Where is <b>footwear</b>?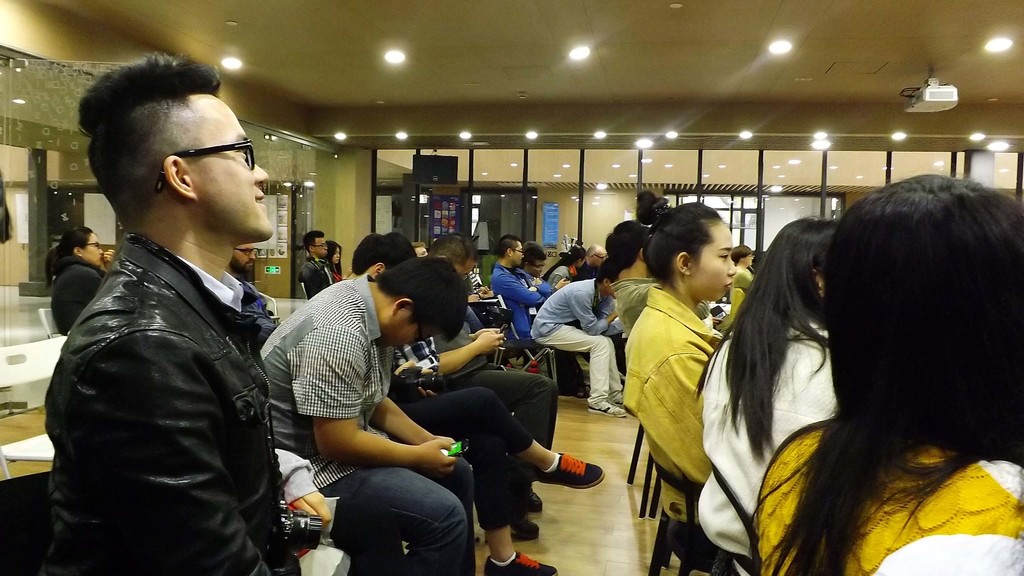
x1=506 y1=518 x2=540 y2=540.
